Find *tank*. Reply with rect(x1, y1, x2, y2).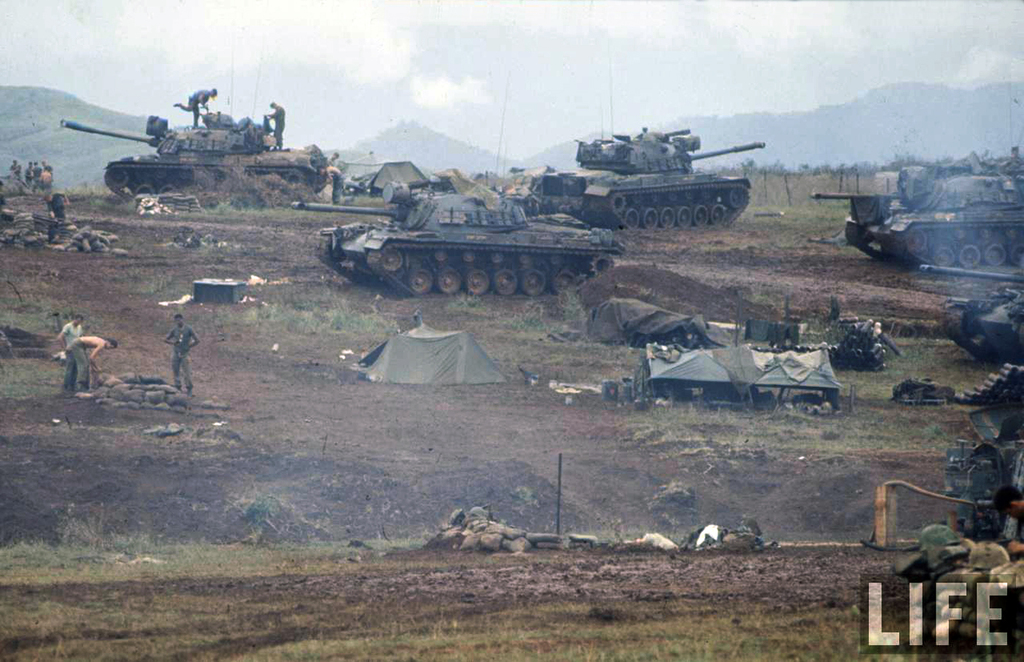
rect(941, 359, 1023, 543).
